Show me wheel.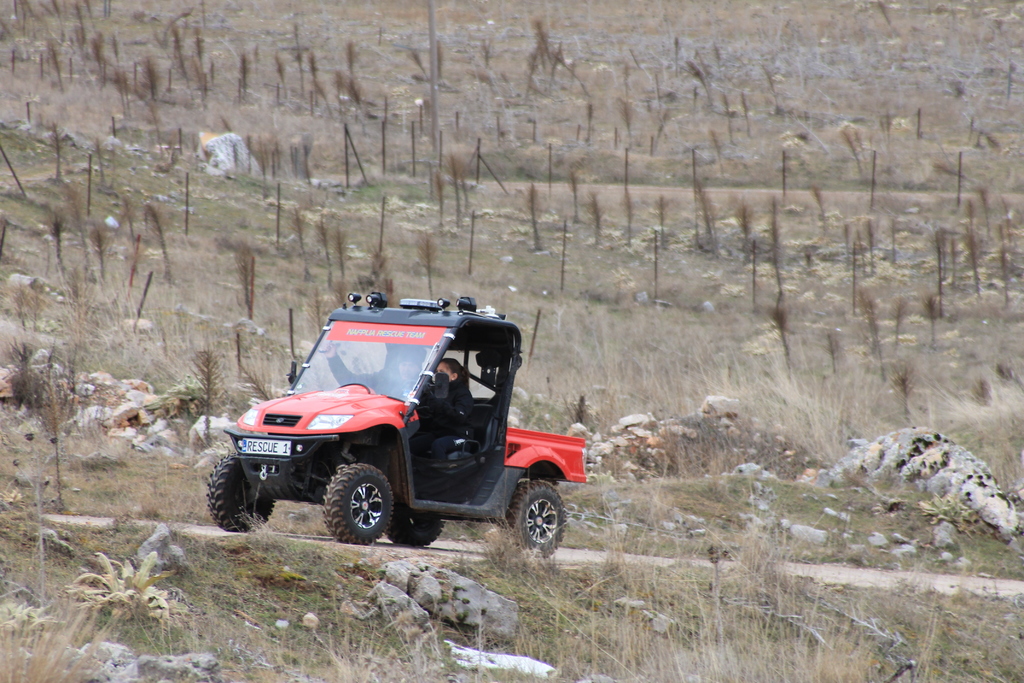
wheel is here: l=386, t=504, r=442, b=546.
